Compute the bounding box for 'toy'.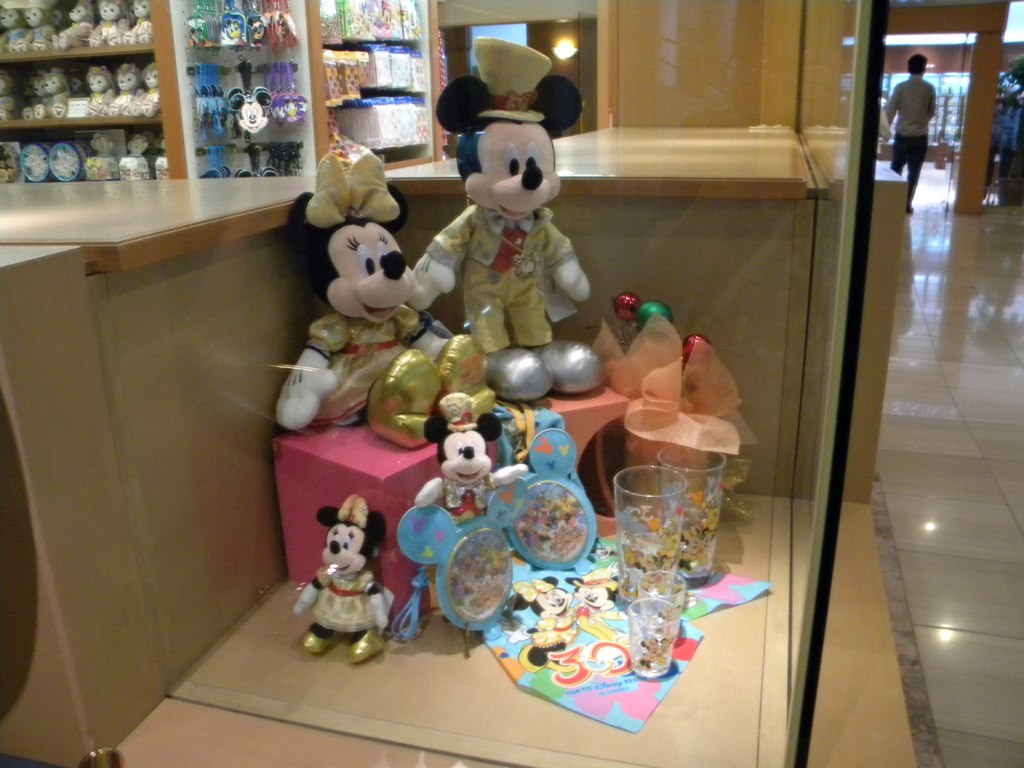
{"x1": 41, "y1": 69, "x2": 57, "y2": 123}.
